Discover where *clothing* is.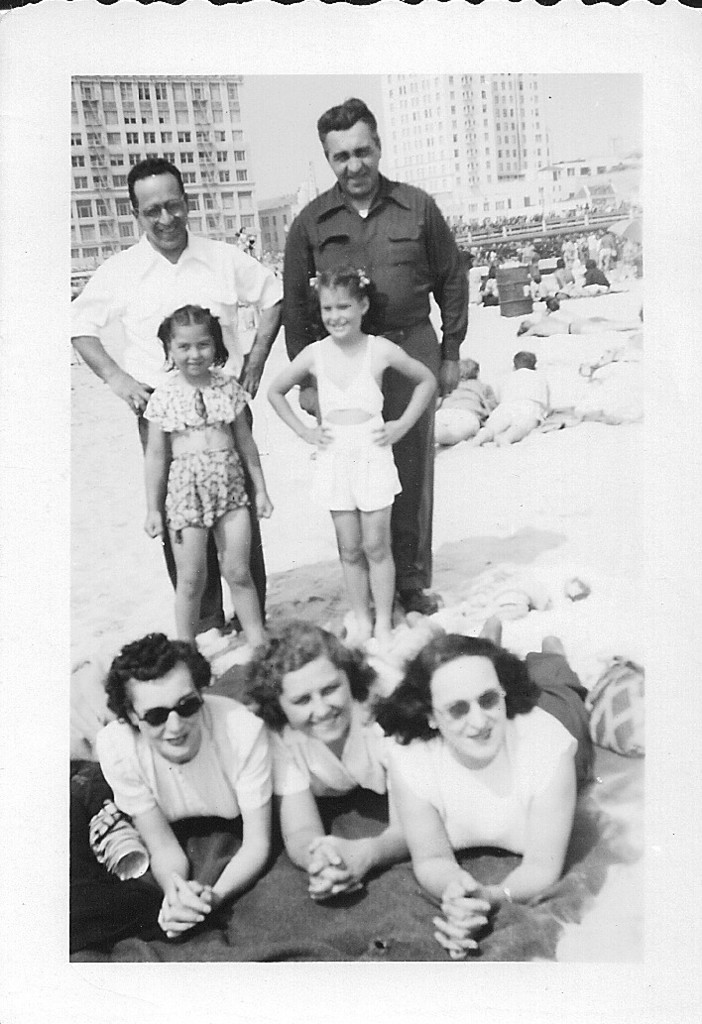
Discovered at BBox(65, 224, 288, 628).
